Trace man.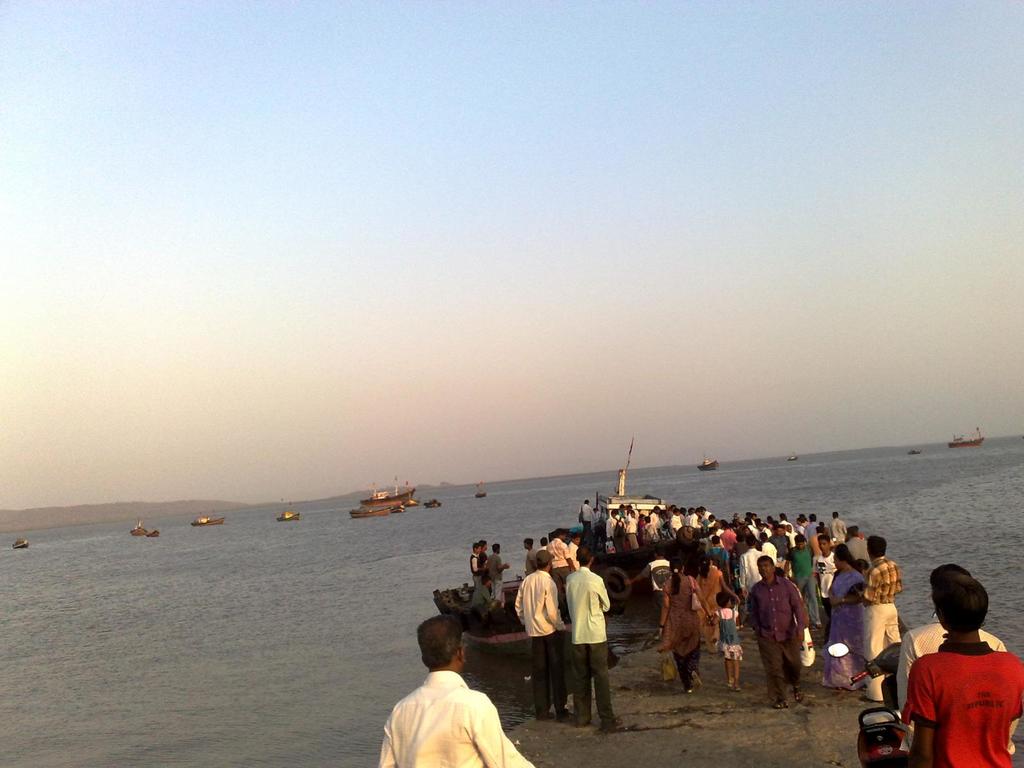
Traced to rect(847, 533, 904, 701).
